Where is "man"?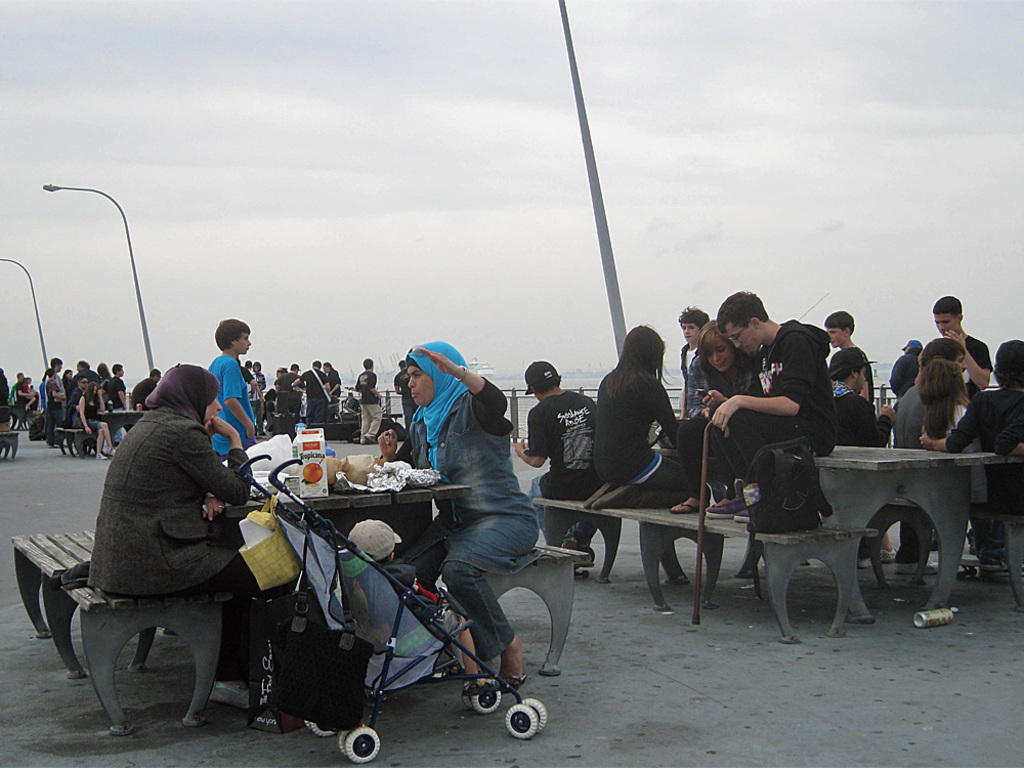
region(71, 360, 99, 387).
